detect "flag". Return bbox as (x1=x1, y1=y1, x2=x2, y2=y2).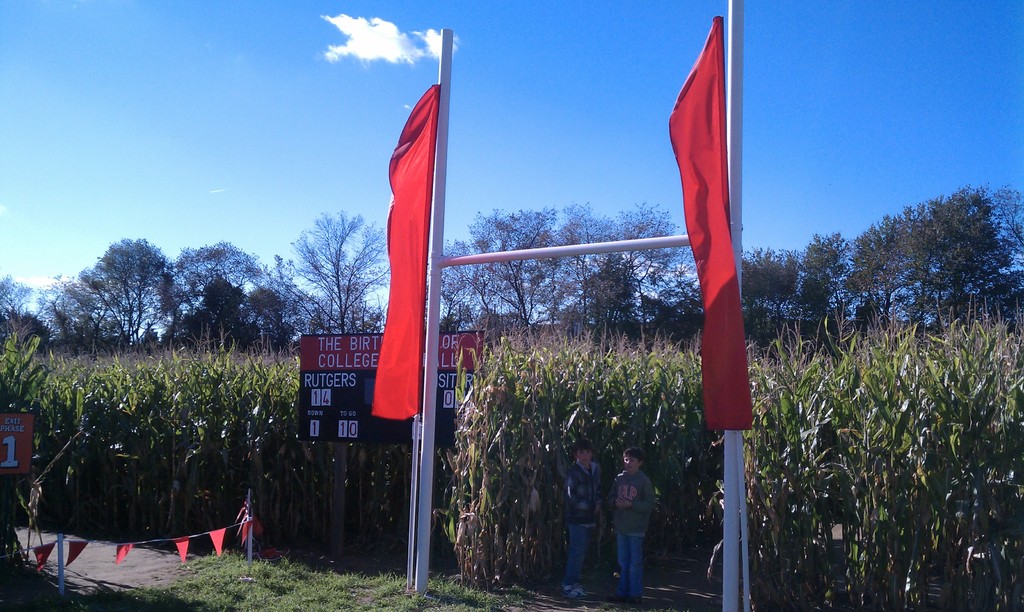
(x1=666, y1=17, x2=762, y2=428).
